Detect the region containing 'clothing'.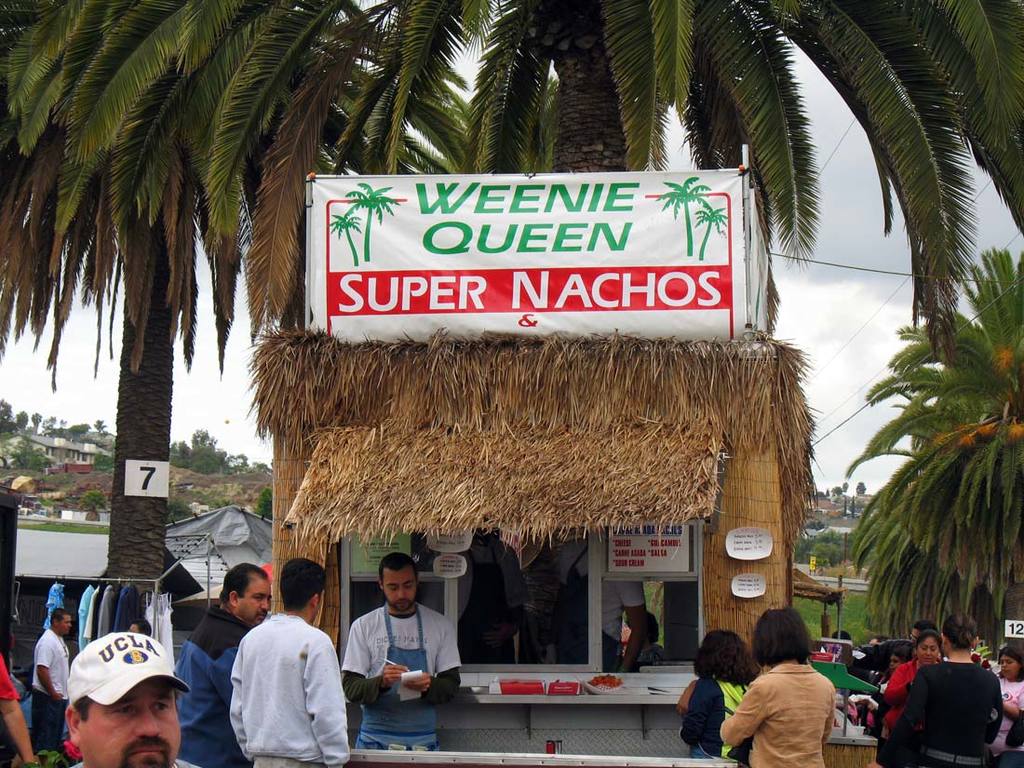
(858,636,904,663).
